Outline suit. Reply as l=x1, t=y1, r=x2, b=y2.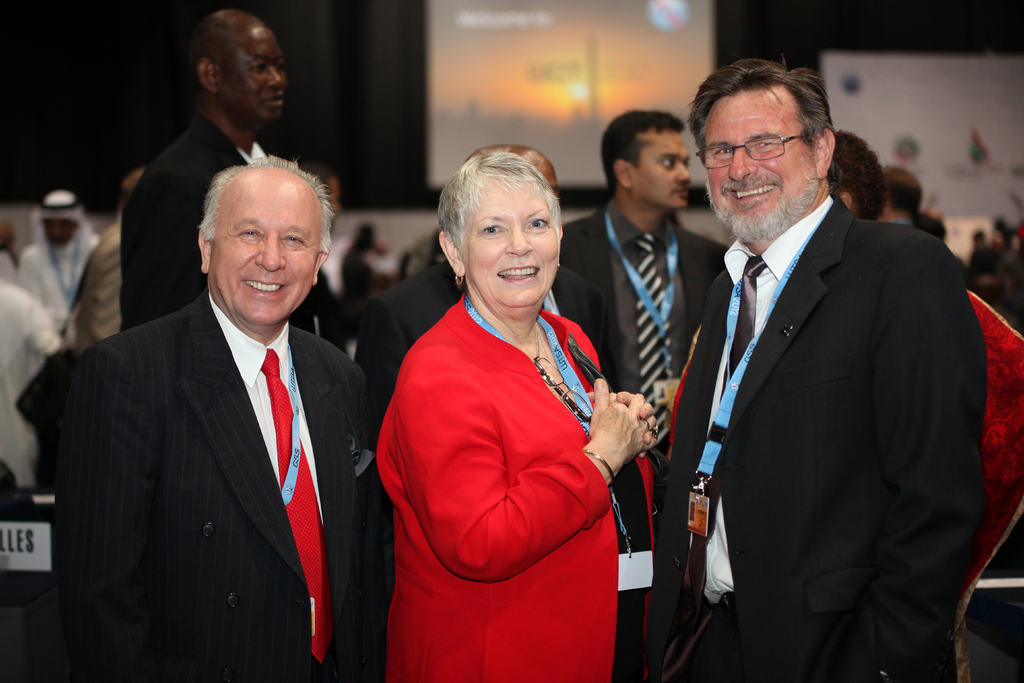
l=122, t=114, r=348, b=358.
